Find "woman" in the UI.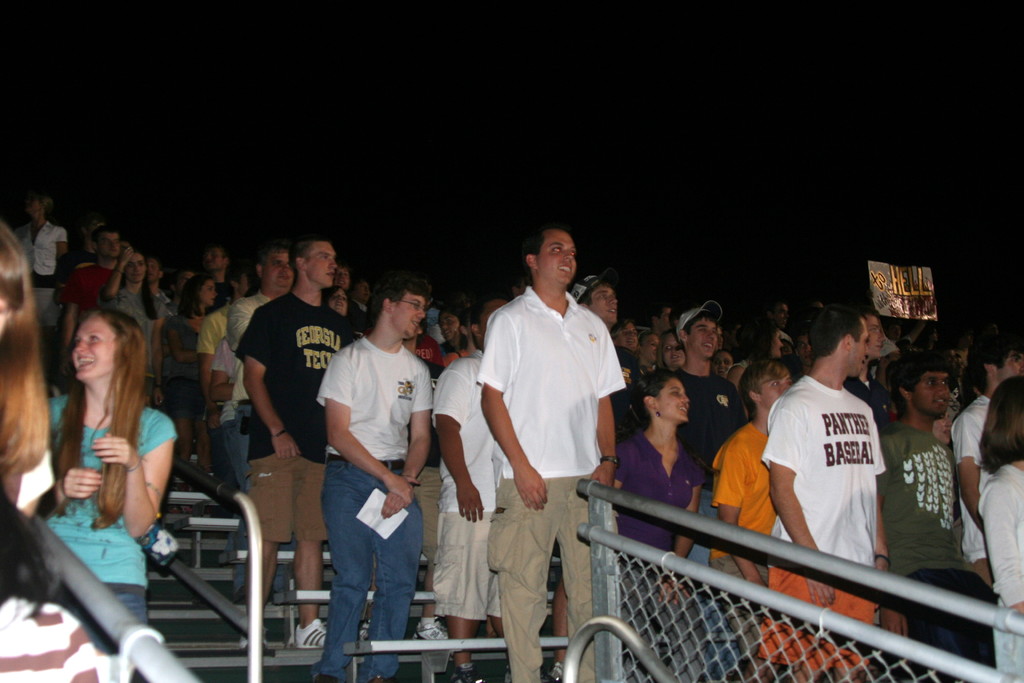
UI element at locate(730, 318, 803, 386).
